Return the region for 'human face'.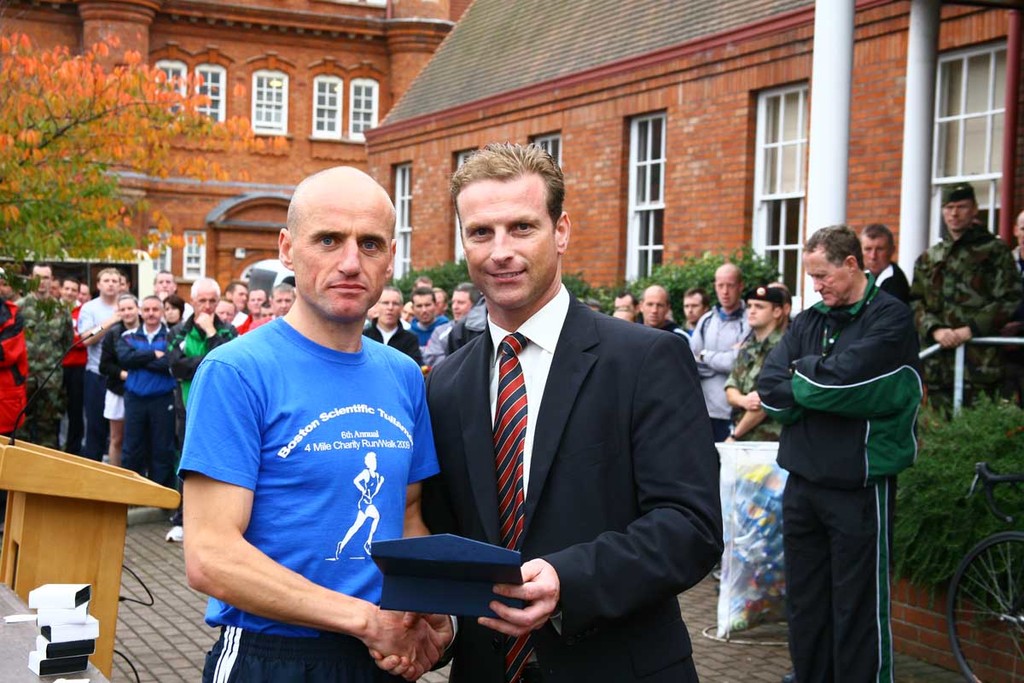
bbox=(457, 182, 558, 309).
